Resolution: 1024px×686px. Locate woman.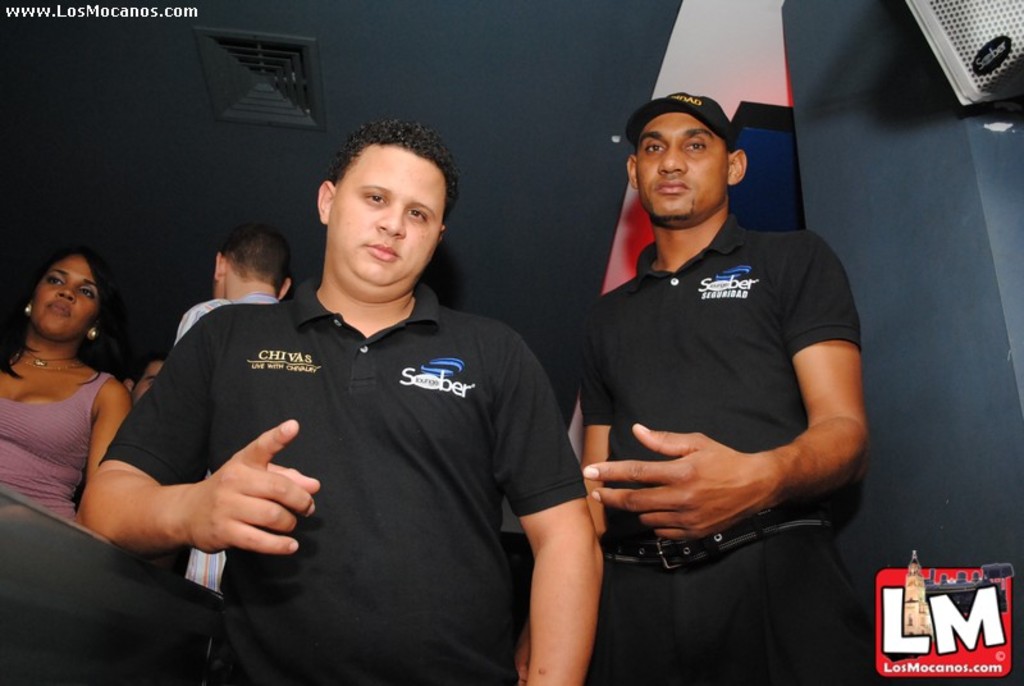
<bbox>0, 246, 134, 522</bbox>.
